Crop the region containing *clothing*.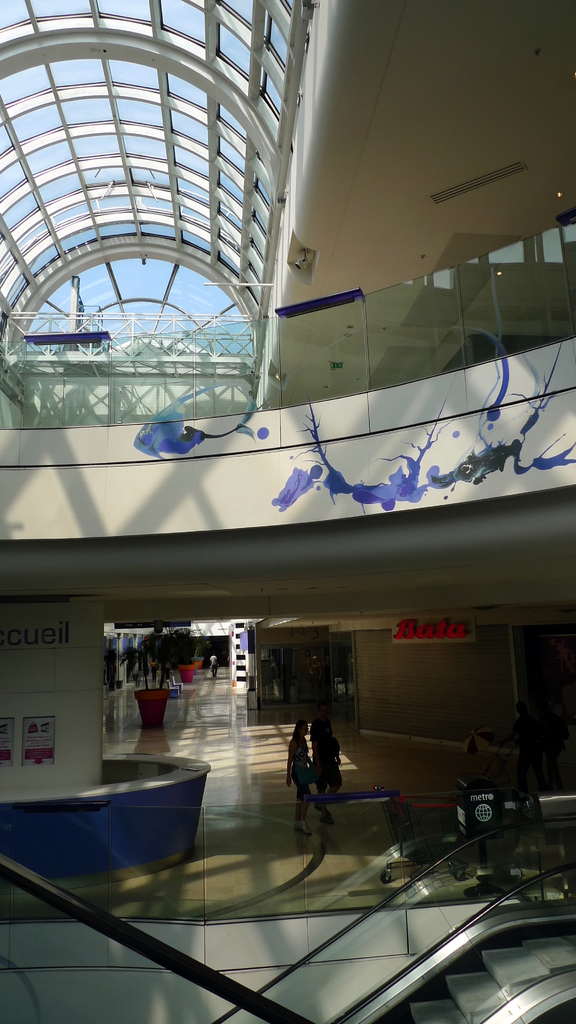
Crop region: (314, 740, 355, 784).
